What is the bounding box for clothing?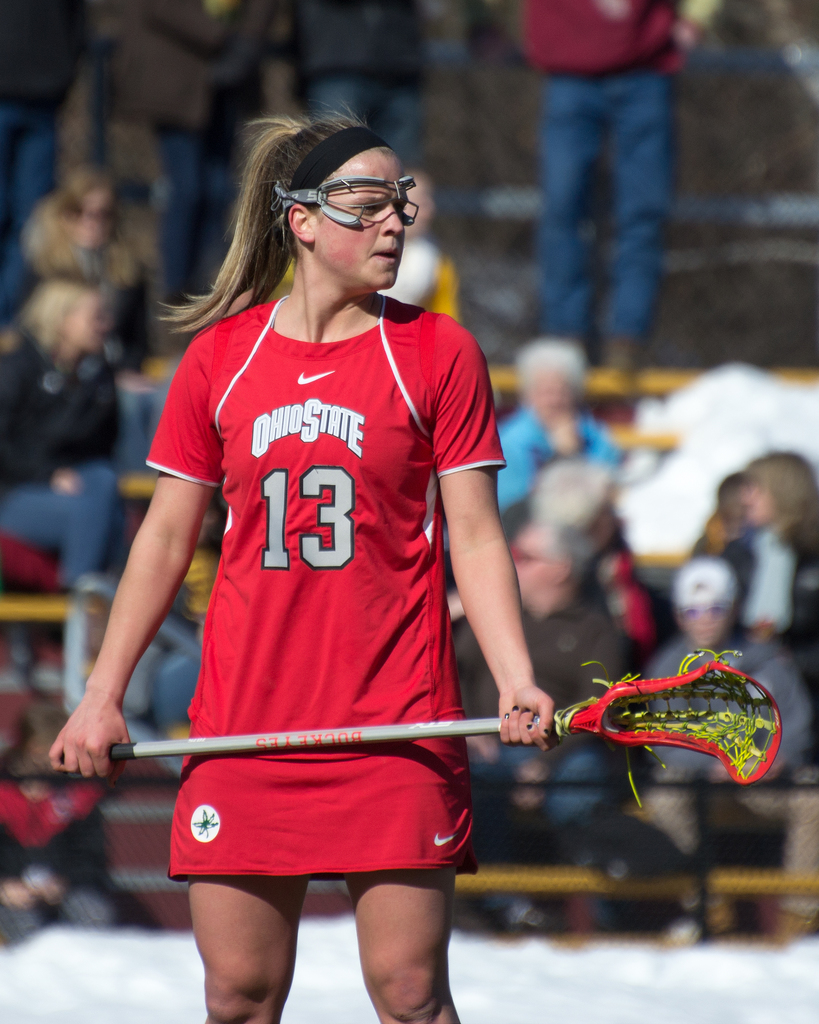
l=0, t=335, r=122, b=594.
